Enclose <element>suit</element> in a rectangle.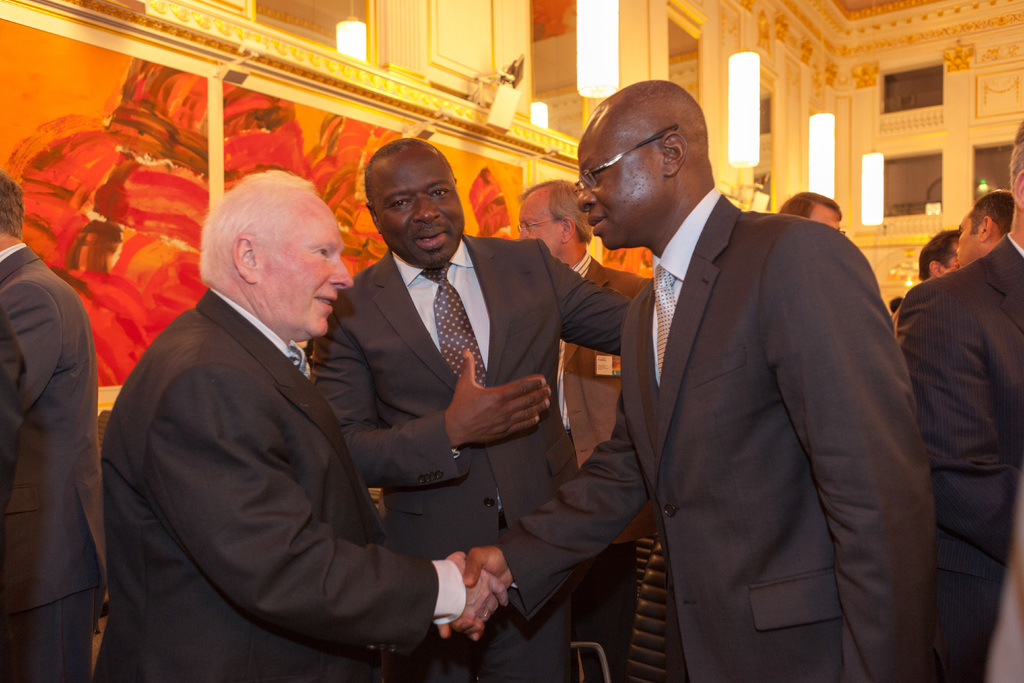
detection(97, 190, 472, 682).
